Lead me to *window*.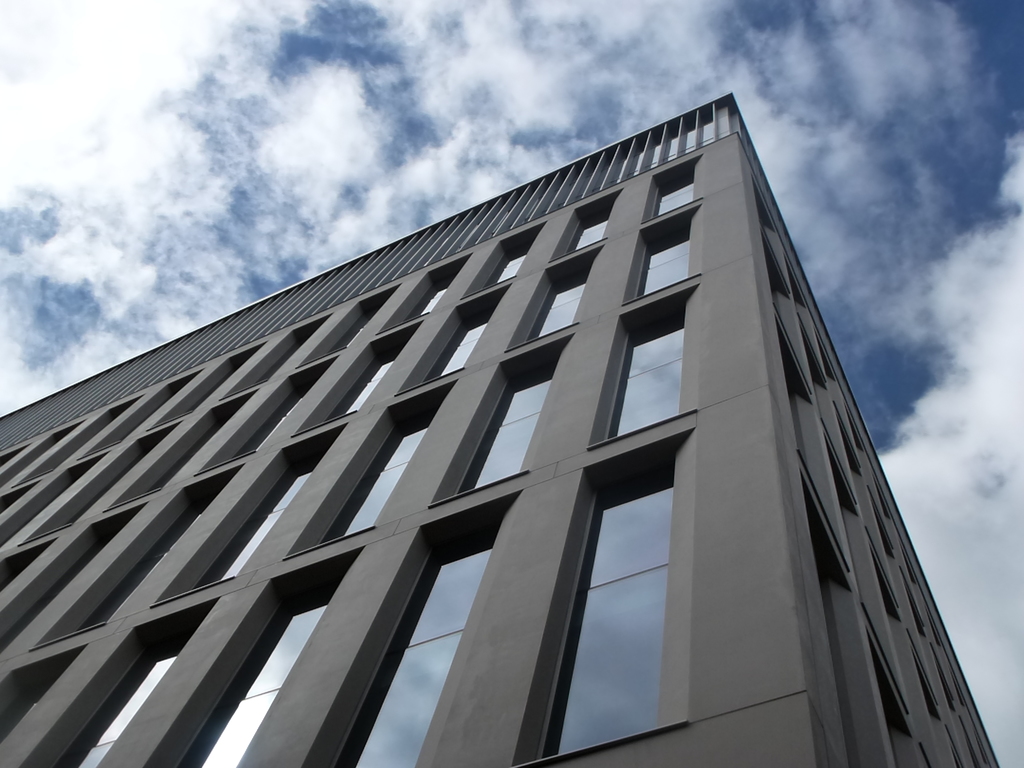
Lead to l=0, t=664, r=67, b=761.
